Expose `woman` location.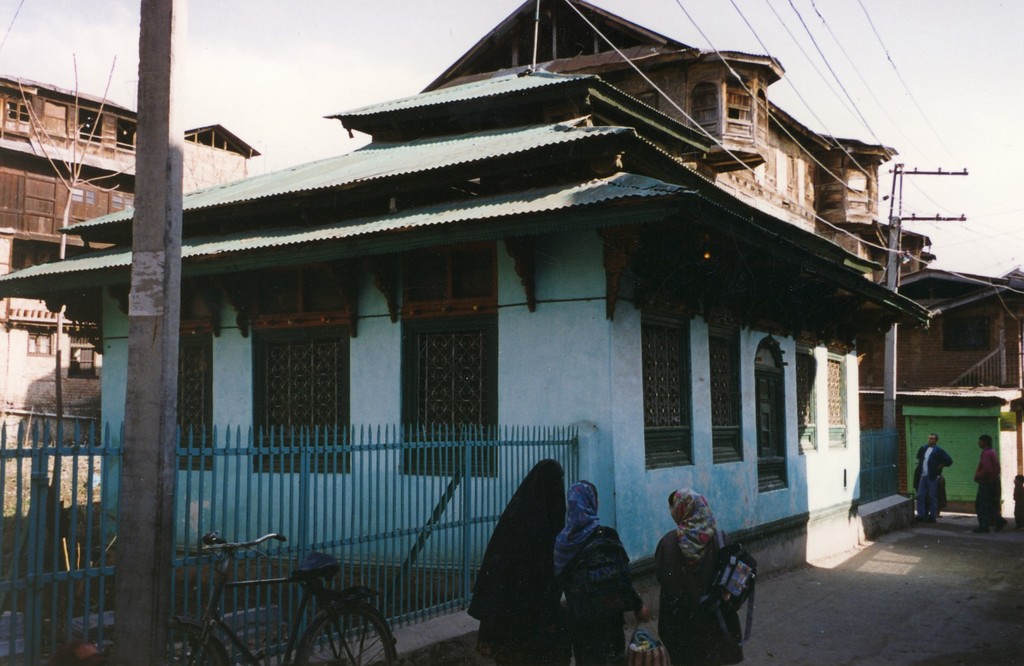
Exposed at bbox=[547, 481, 659, 665].
